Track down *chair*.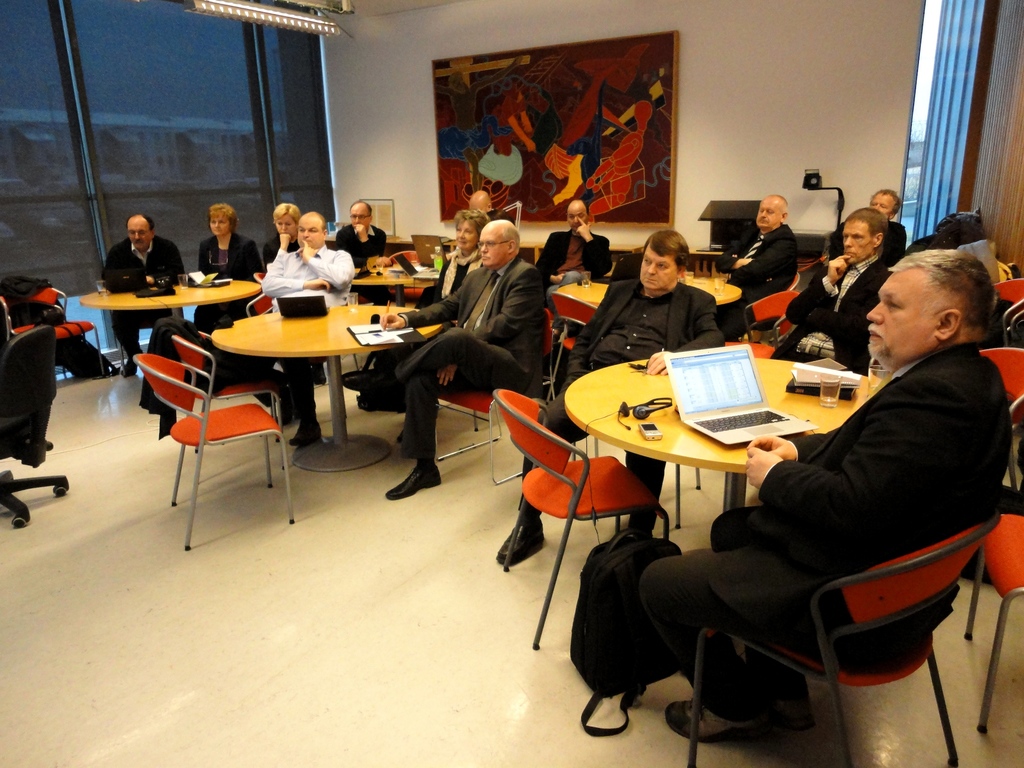
Tracked to Rect(132, 352, 293, 553).
